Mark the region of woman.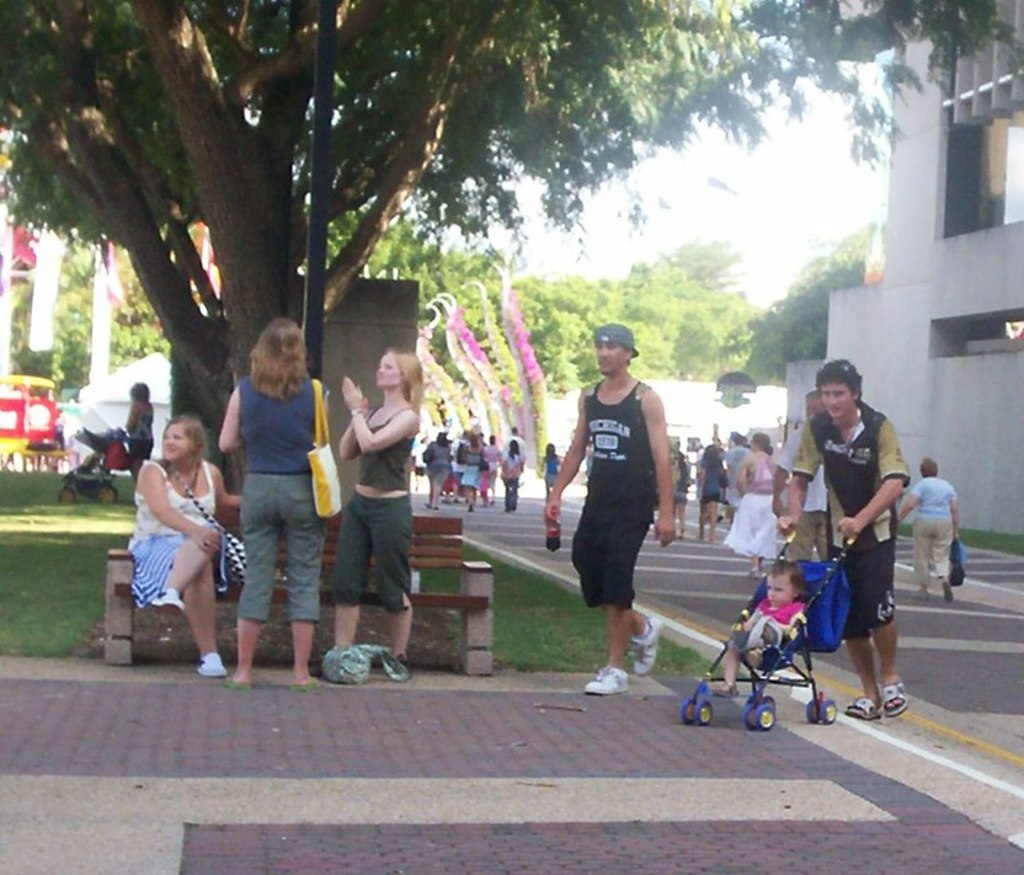
Region: region(726, 430, 783, 578).
